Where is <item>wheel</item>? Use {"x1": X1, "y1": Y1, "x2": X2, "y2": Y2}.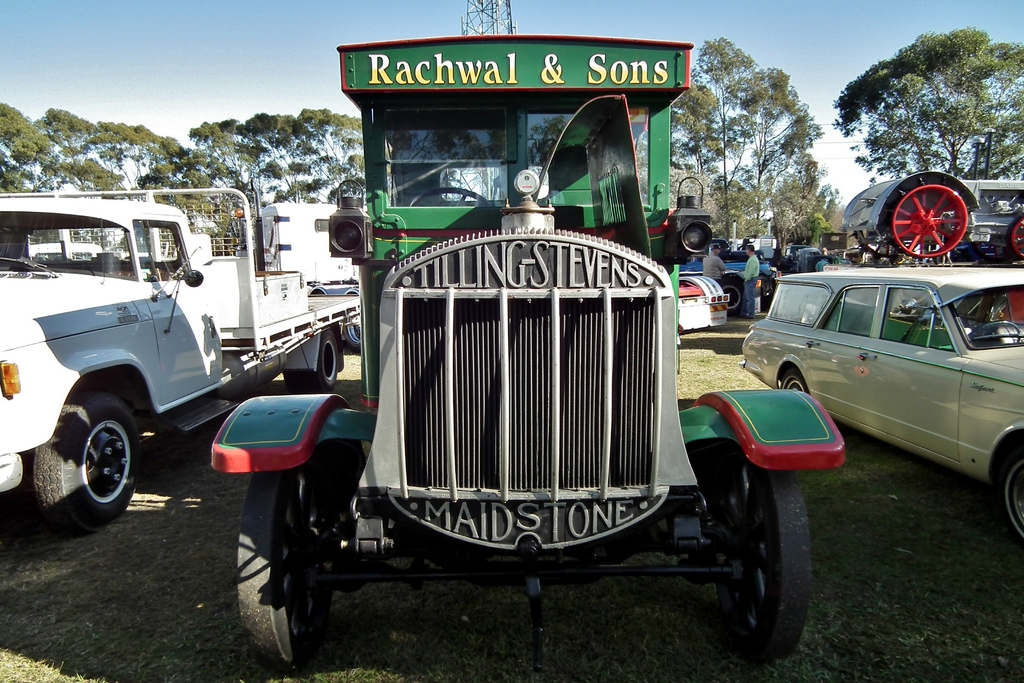
{"x1": 780, "y1": 369, "x2": 815, "y2": 399}.
